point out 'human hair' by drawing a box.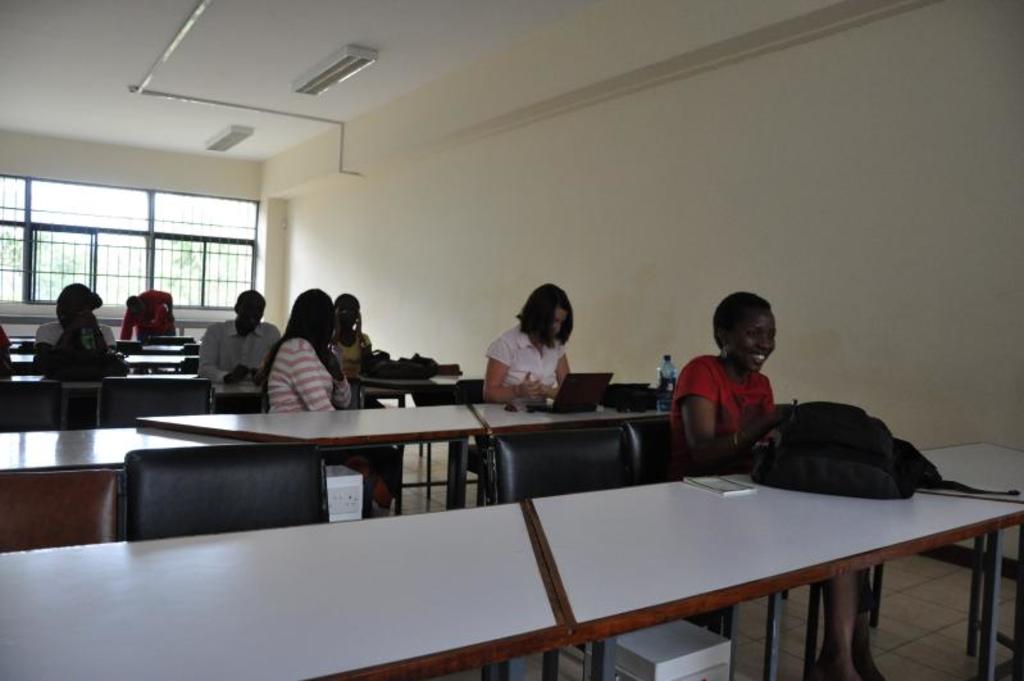
{"x1": 332, "y1": 289, "x2": 360, "y2": 318}.
